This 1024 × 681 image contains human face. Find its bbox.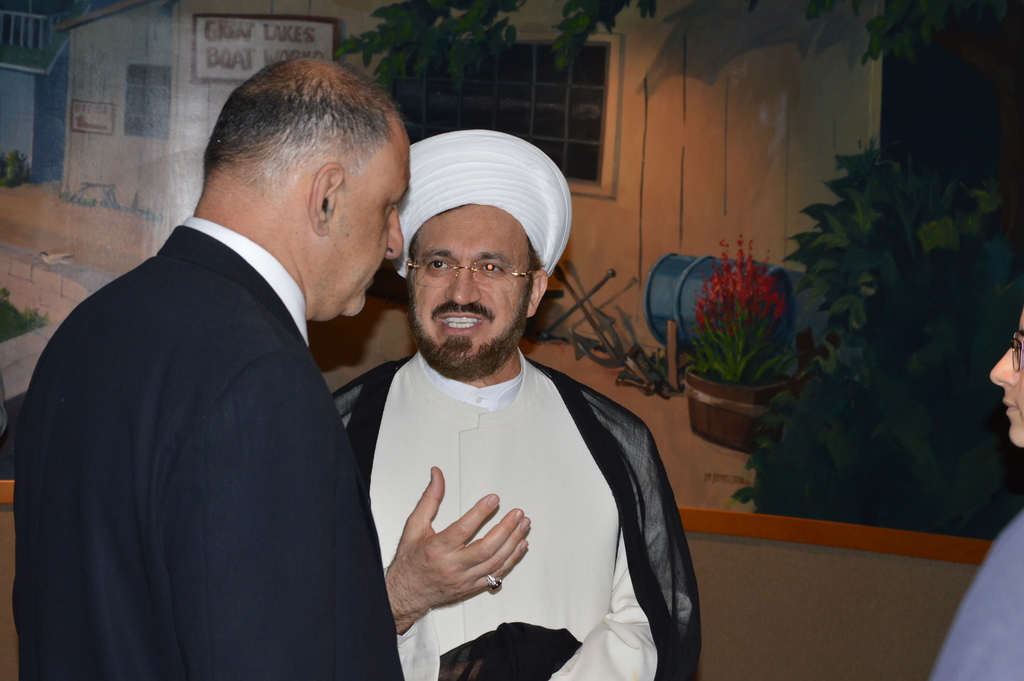
select_region(988, 315, 1023, 443).
